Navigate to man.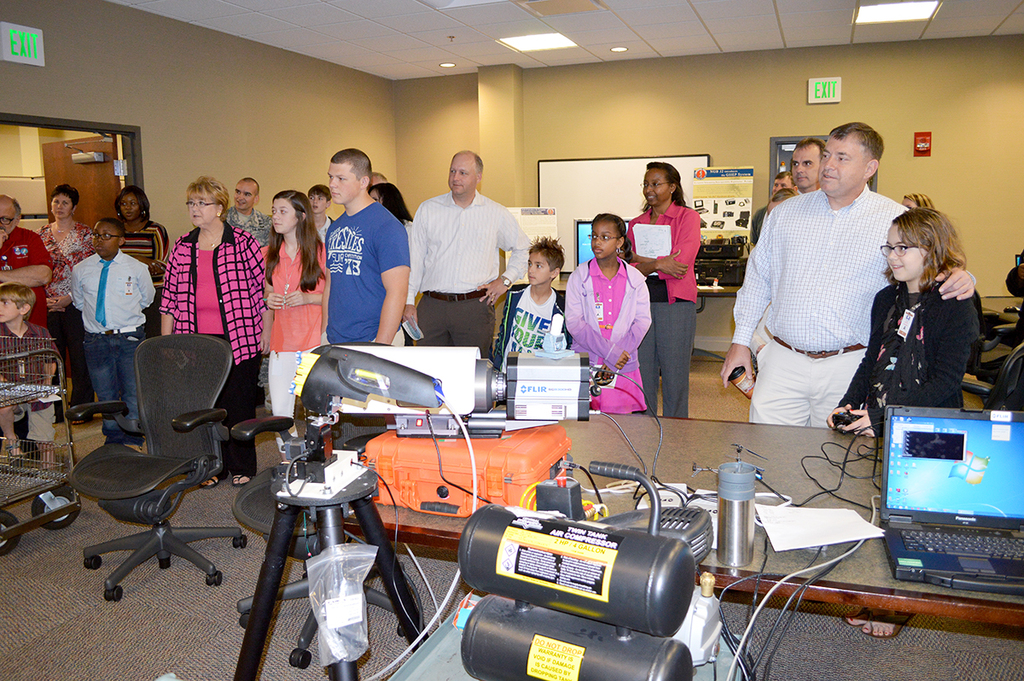
Navigation target: Rect(225, 177, 276, 244).
